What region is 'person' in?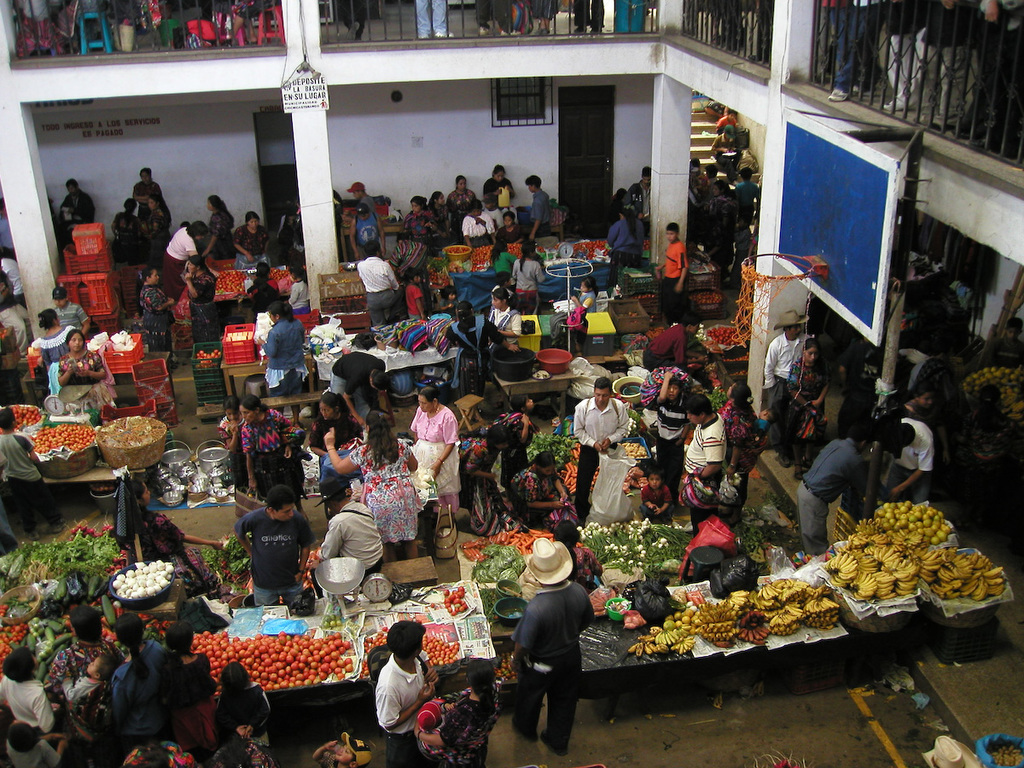
(201,192,236,255).
